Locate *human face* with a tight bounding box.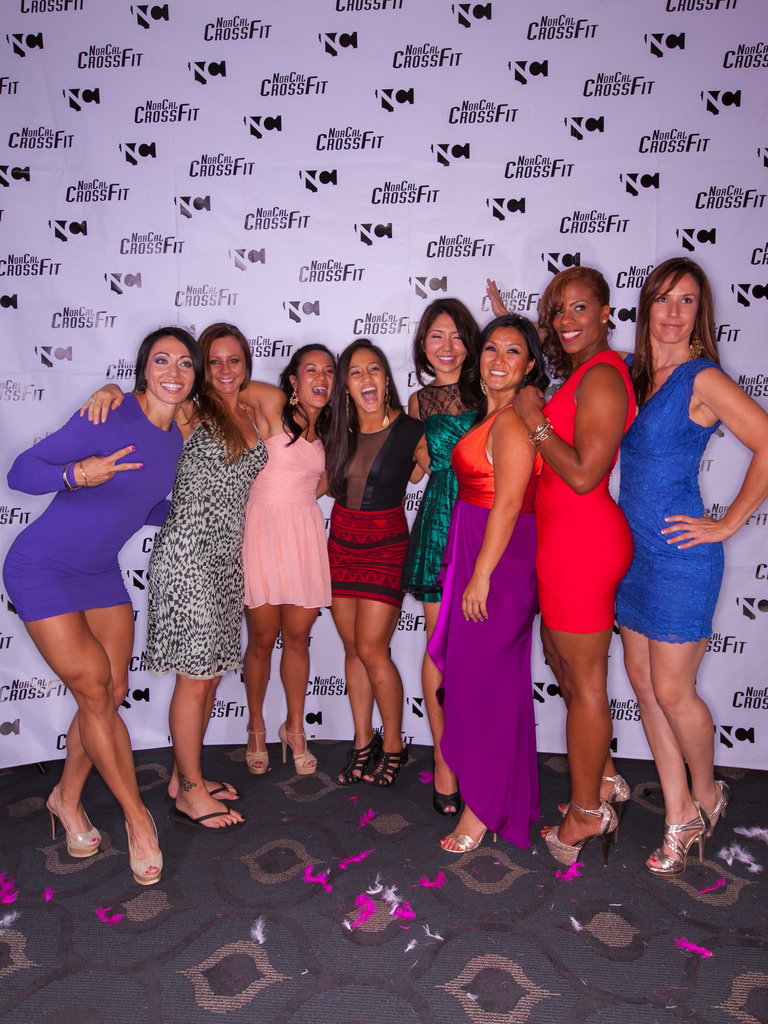
bbox=[295, 356, 335, 403].
